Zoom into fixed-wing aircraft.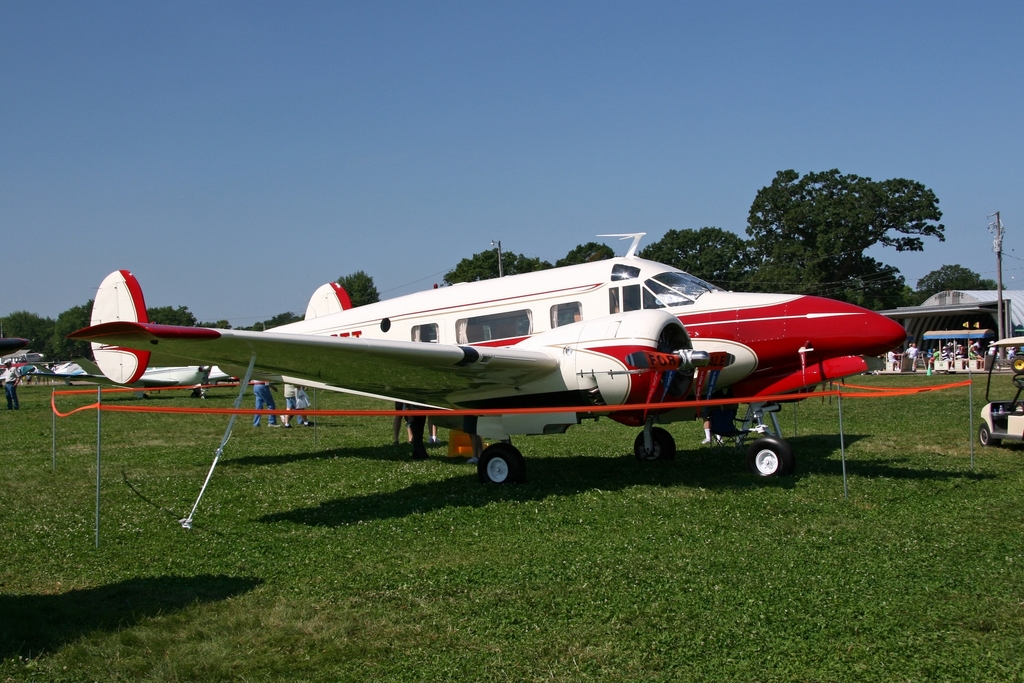
Zoom target: 74 227 906 487.
